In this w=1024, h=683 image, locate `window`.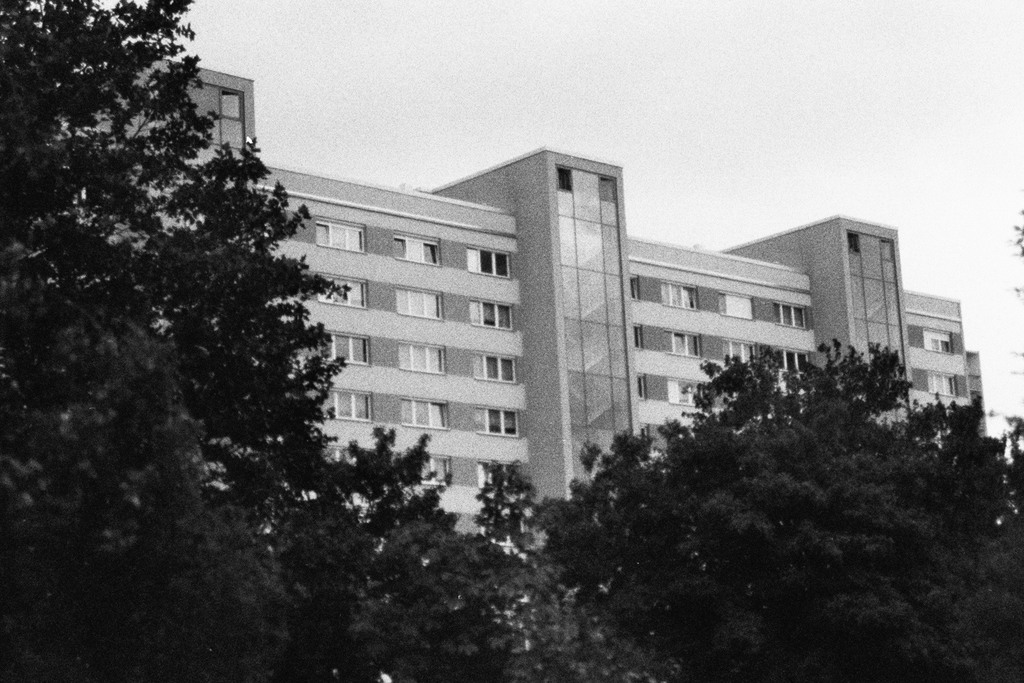
Bounding box: x1=723 y1=338 x2=756 y2=366.
